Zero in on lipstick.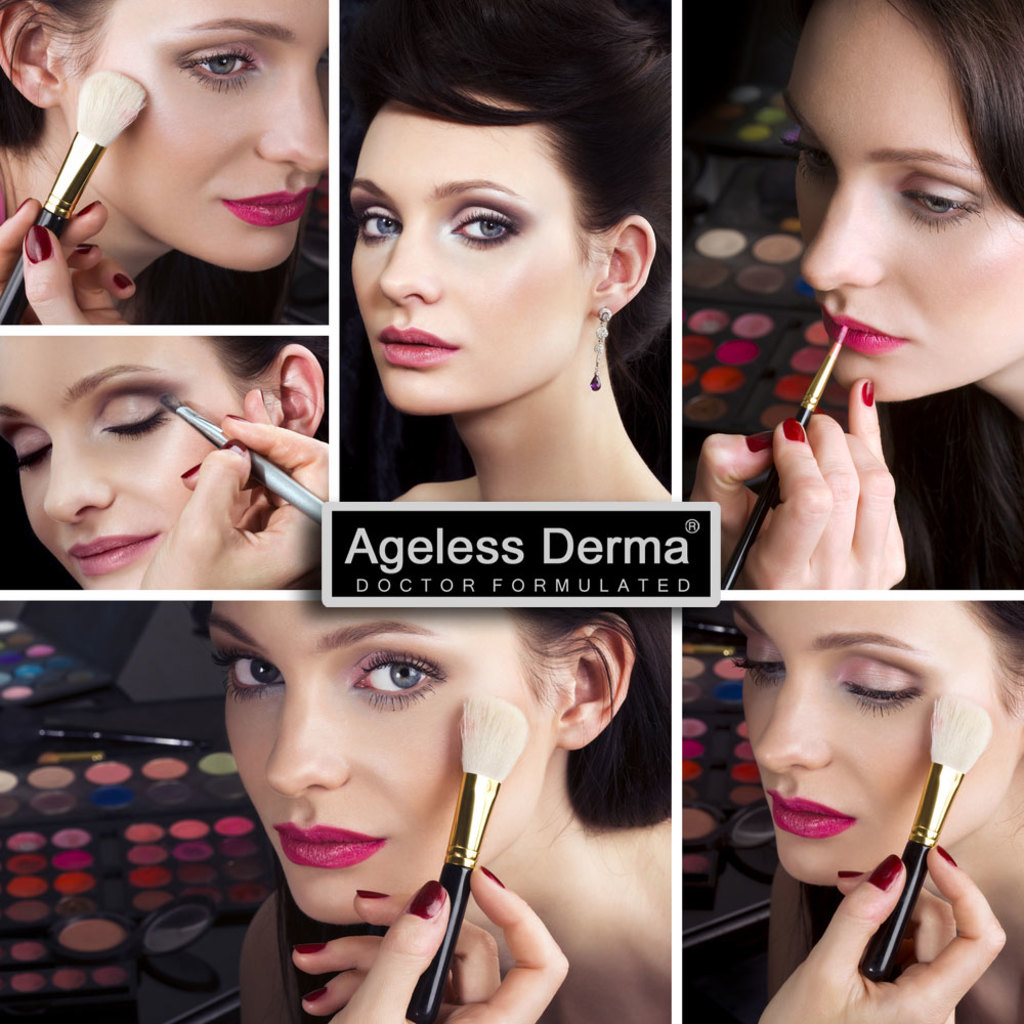
Zeroed in: crop(271, 822, 383, 865).
